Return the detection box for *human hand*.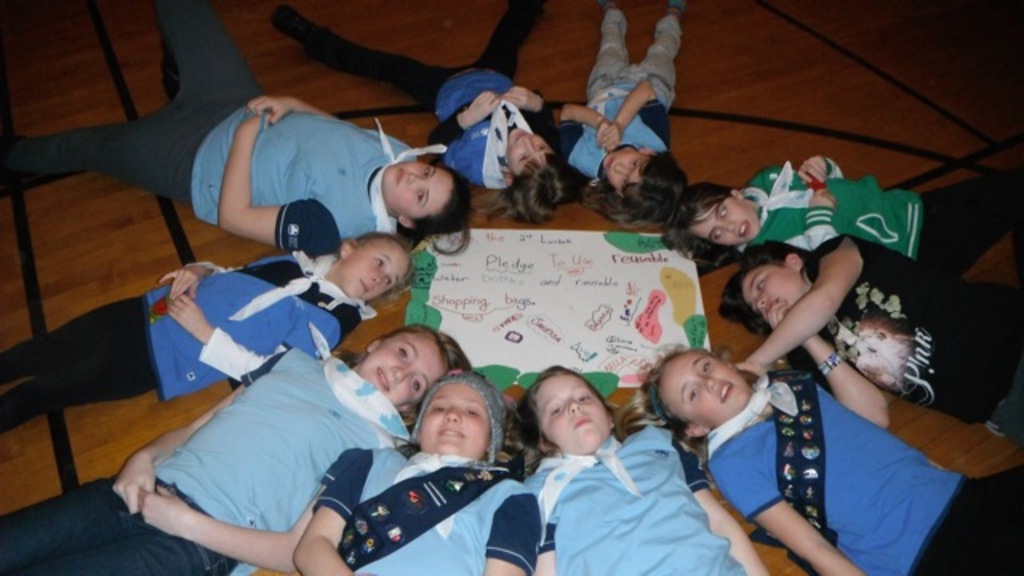
bbox=(462, 85, 504, 125).
